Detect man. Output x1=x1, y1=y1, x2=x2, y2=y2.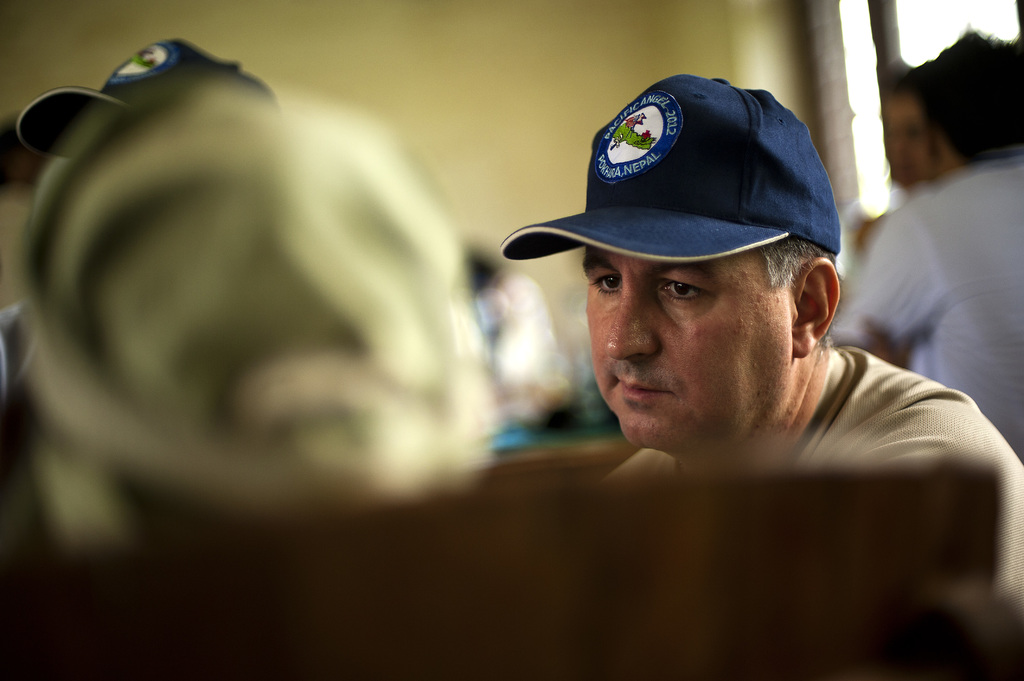
x1=352, y1=60, x2=988, y2=627.
